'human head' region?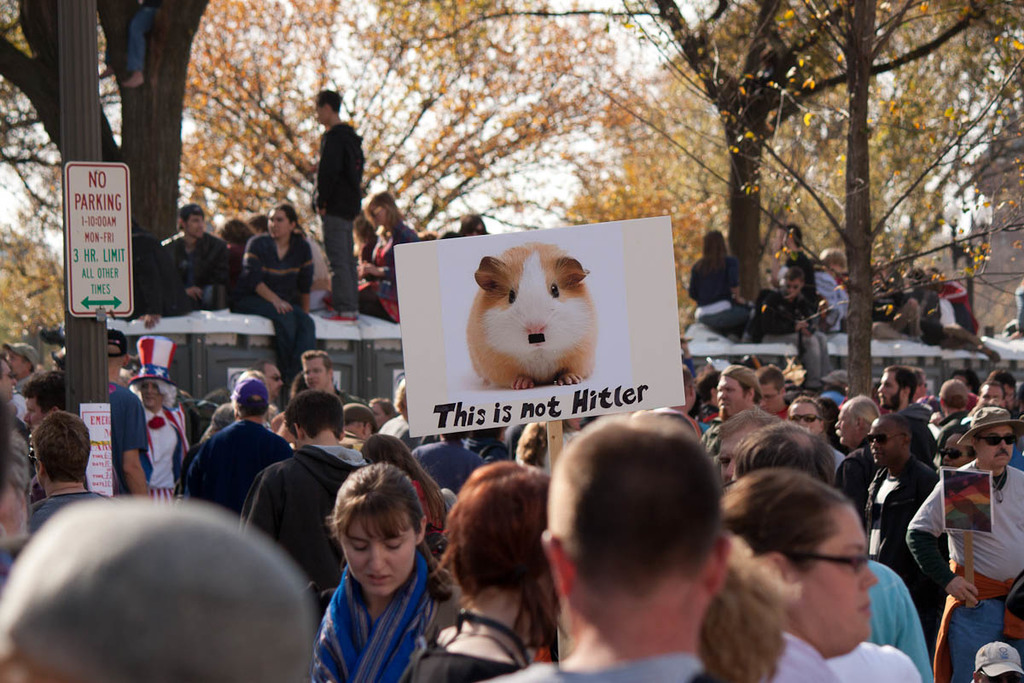
left=818, top=247, right=847, bottom=277
